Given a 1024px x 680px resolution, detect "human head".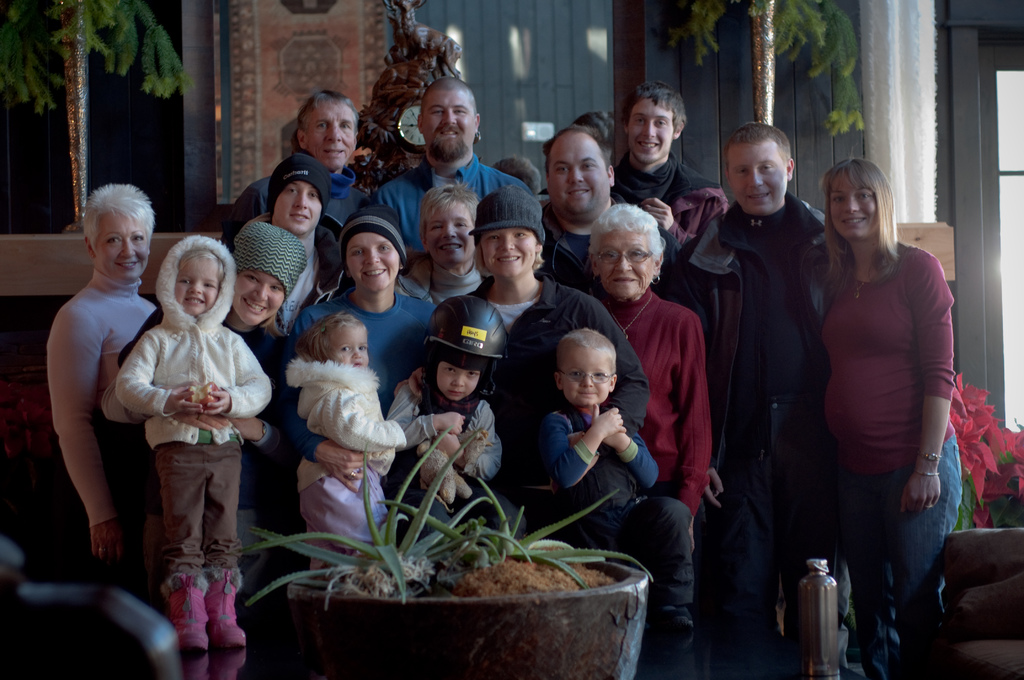
box=[575, 110, 614, 161].
